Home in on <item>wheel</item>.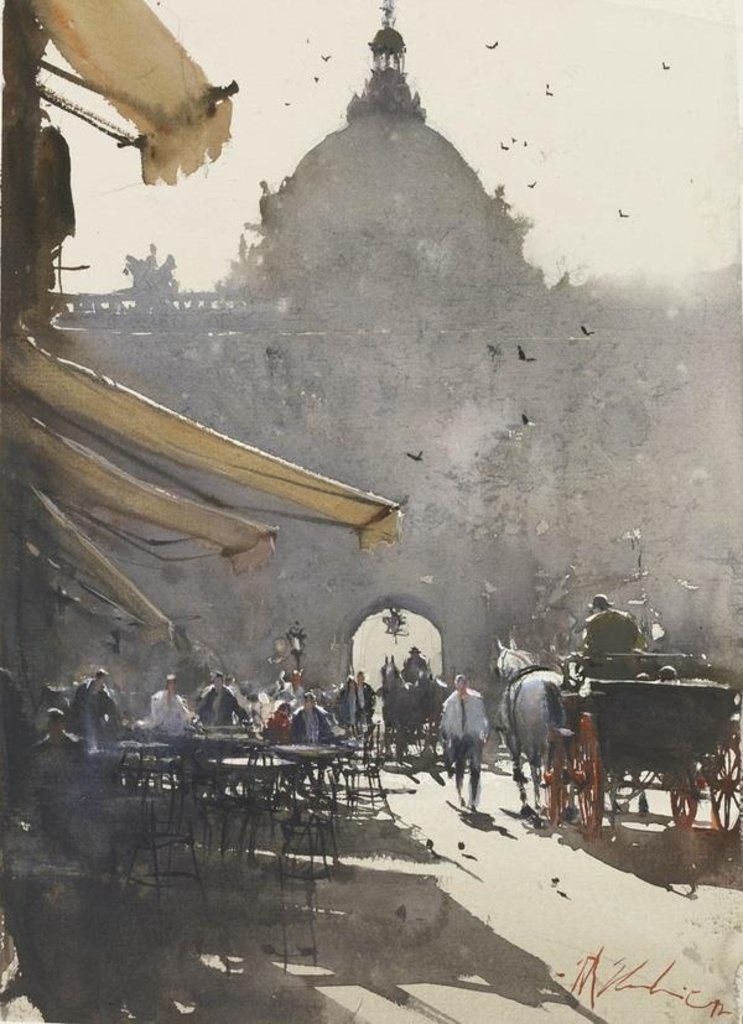
Homed in at [x1=561, y1=714, x2=603, y2=831].
